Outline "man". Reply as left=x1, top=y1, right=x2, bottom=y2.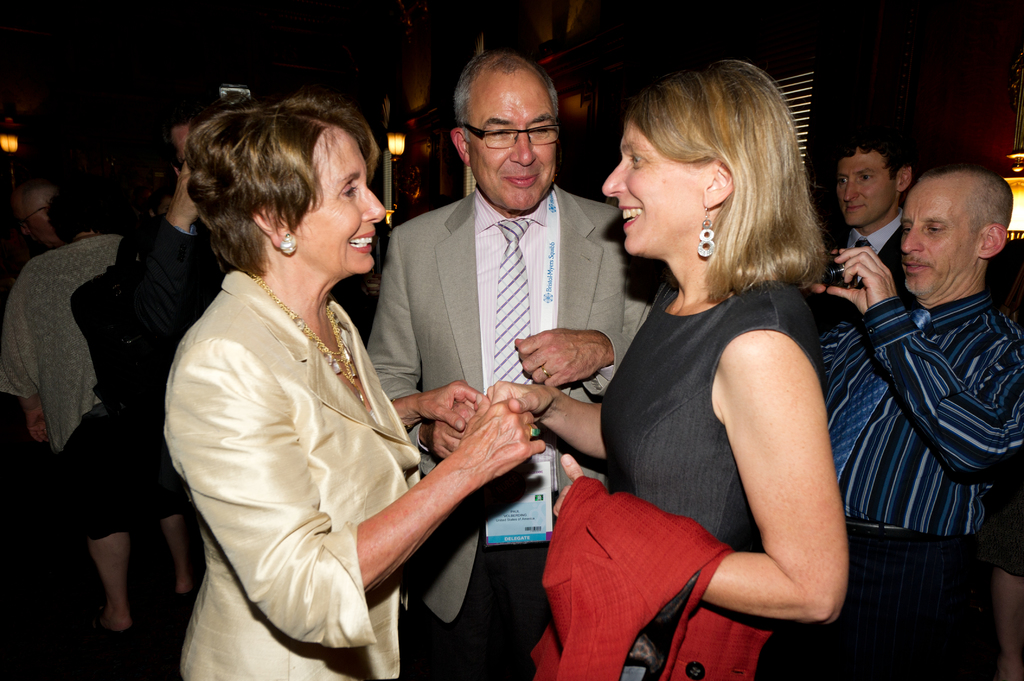
left=366, top=51, right=665, bottom=680.
